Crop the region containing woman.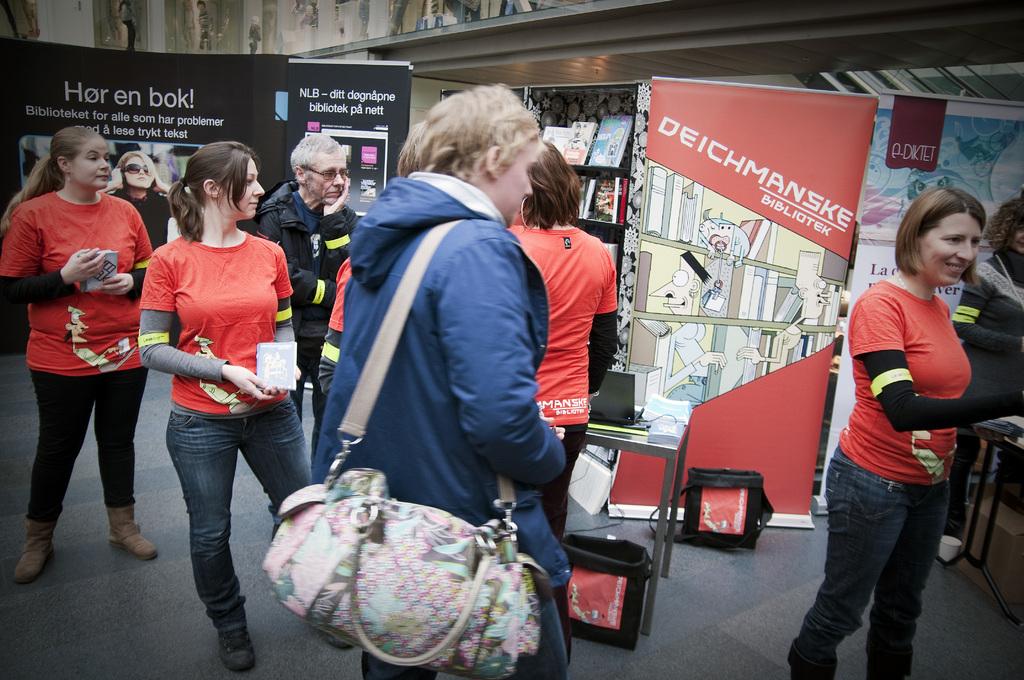
Crop region: {"x1": 134, "y1": 138, "x2": 357, "y2": 668}.
